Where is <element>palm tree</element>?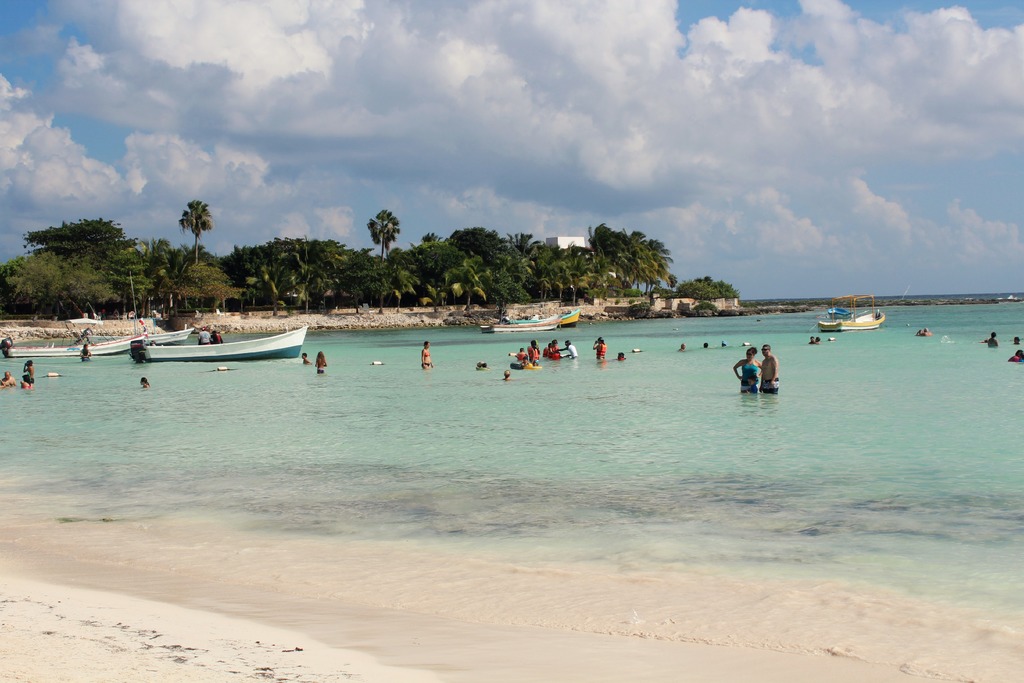
<box>527,236,562,292</box>.
